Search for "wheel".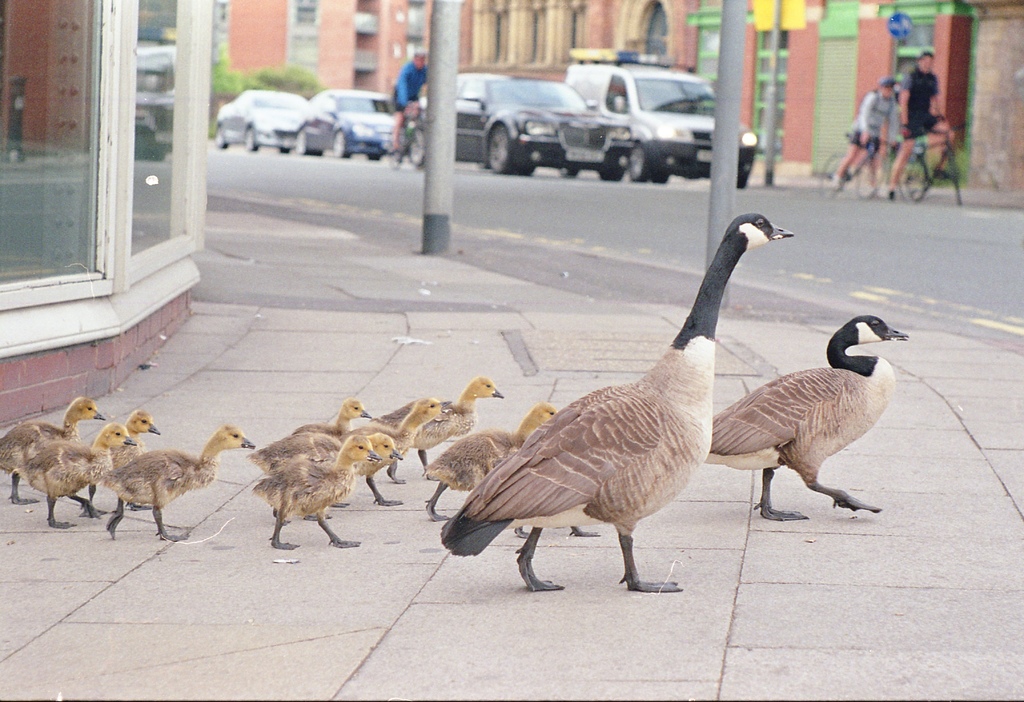
Found at x1=557 y1=168 x2=578 y2=178.
